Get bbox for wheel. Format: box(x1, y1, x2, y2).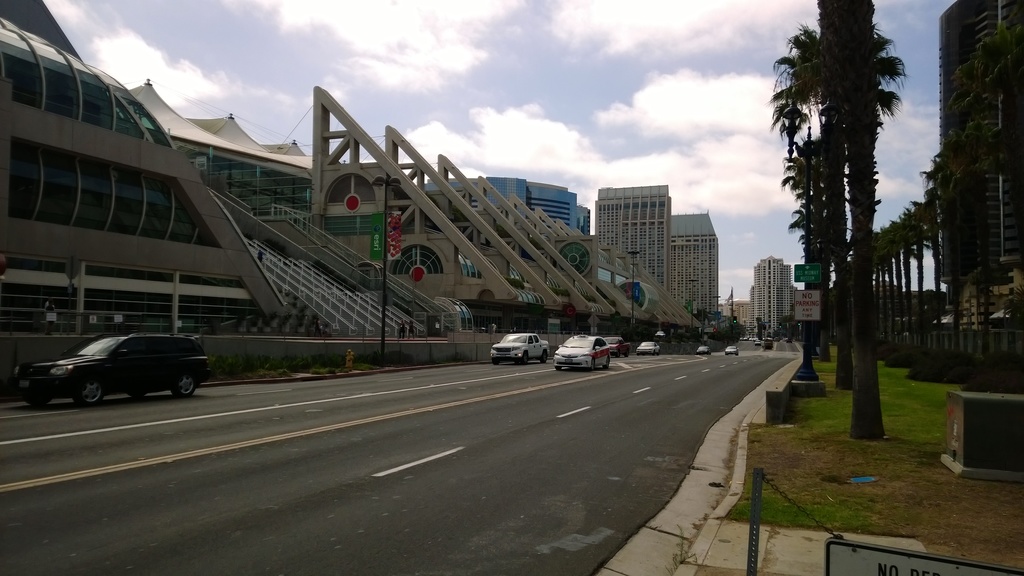
box(592, 360, 593, 369).
